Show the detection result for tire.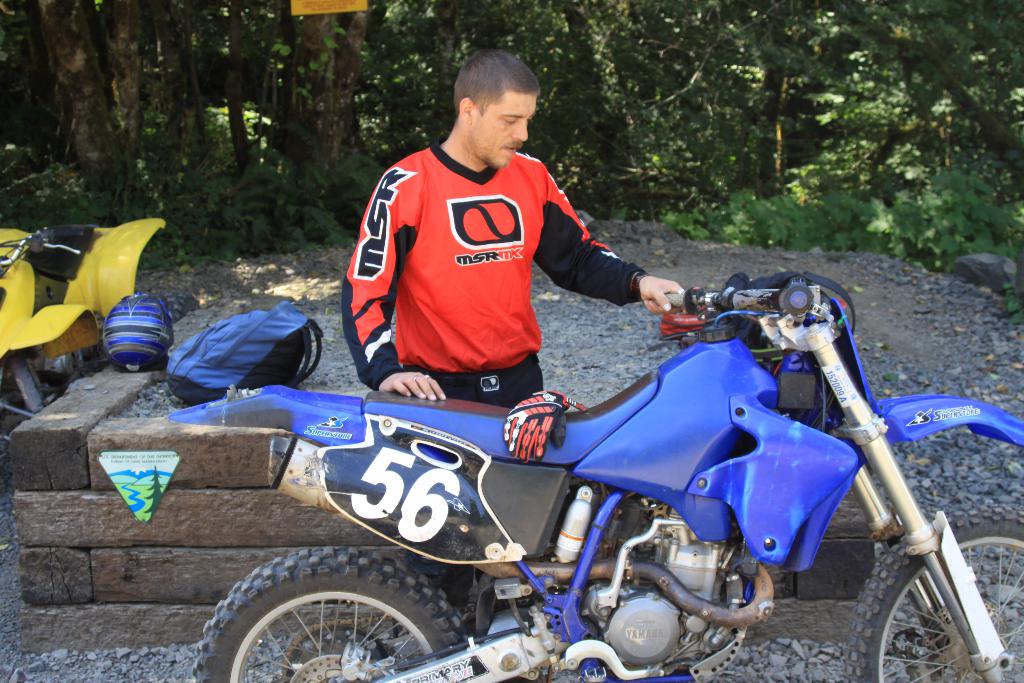
locate(842, 509, 1023, 682).
